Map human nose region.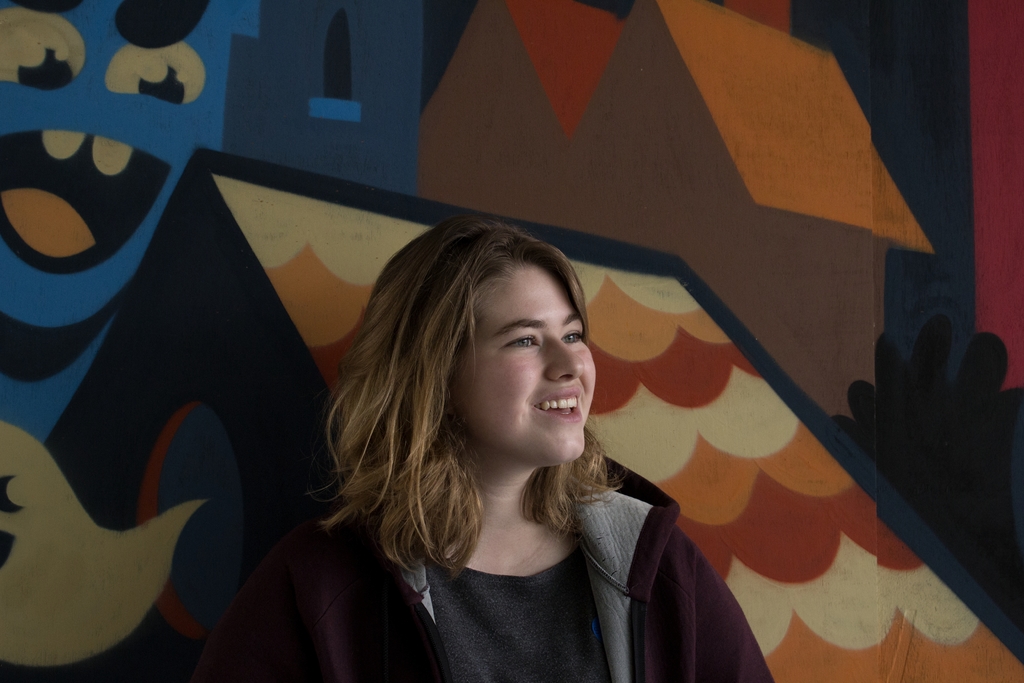
Mapped to <region>546, 337, 581, 383</region>.
